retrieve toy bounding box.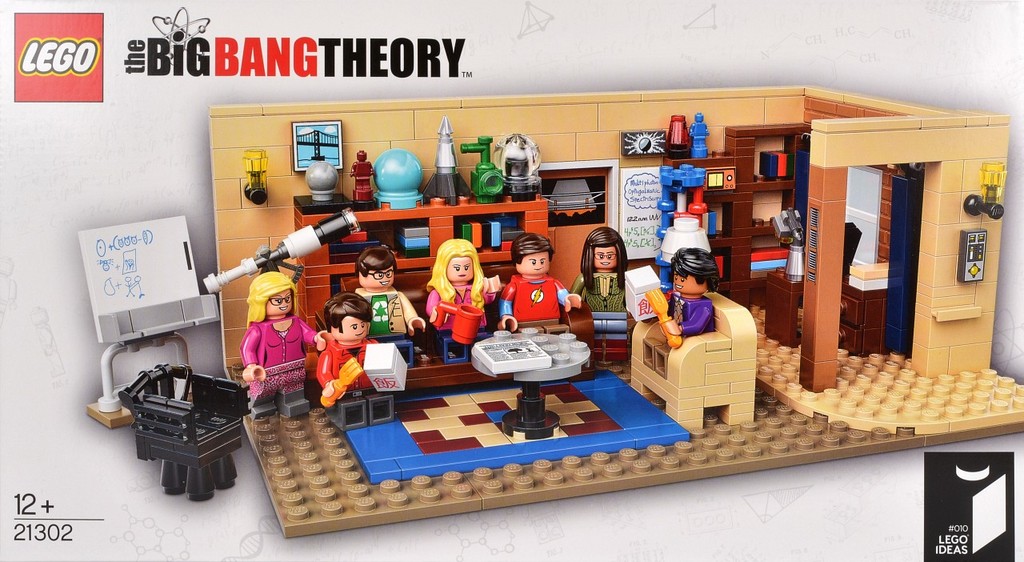
Bounding box: crop(656, 198, 709, 257).
